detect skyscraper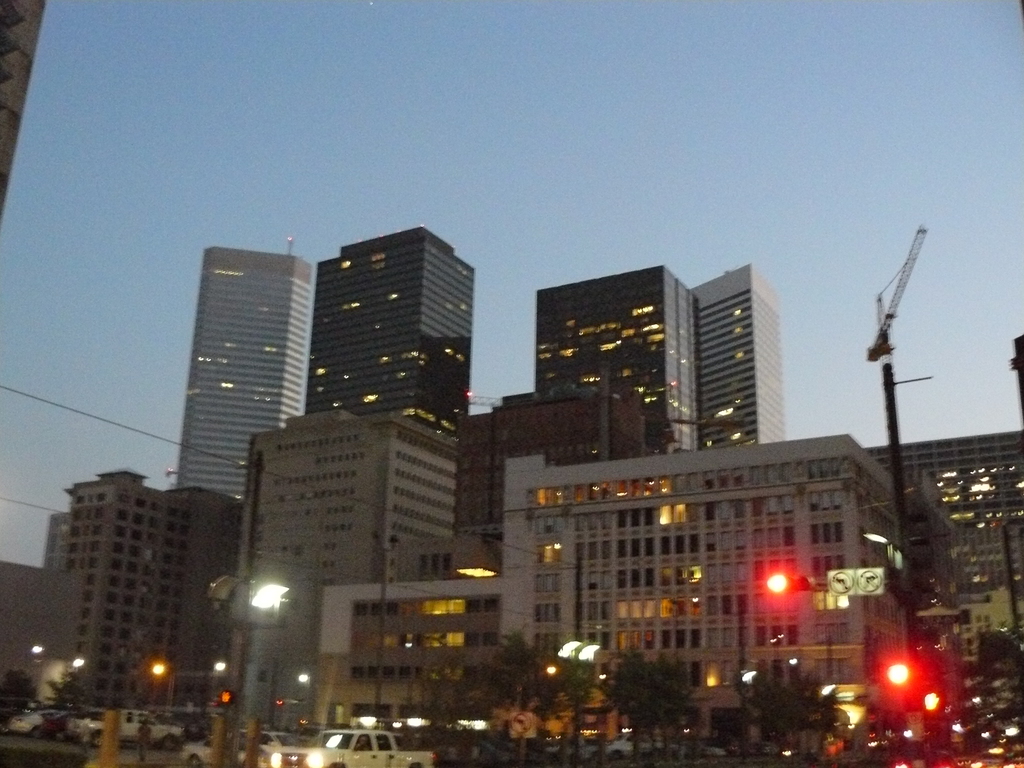
Rect(535, 265, 701, 451)
